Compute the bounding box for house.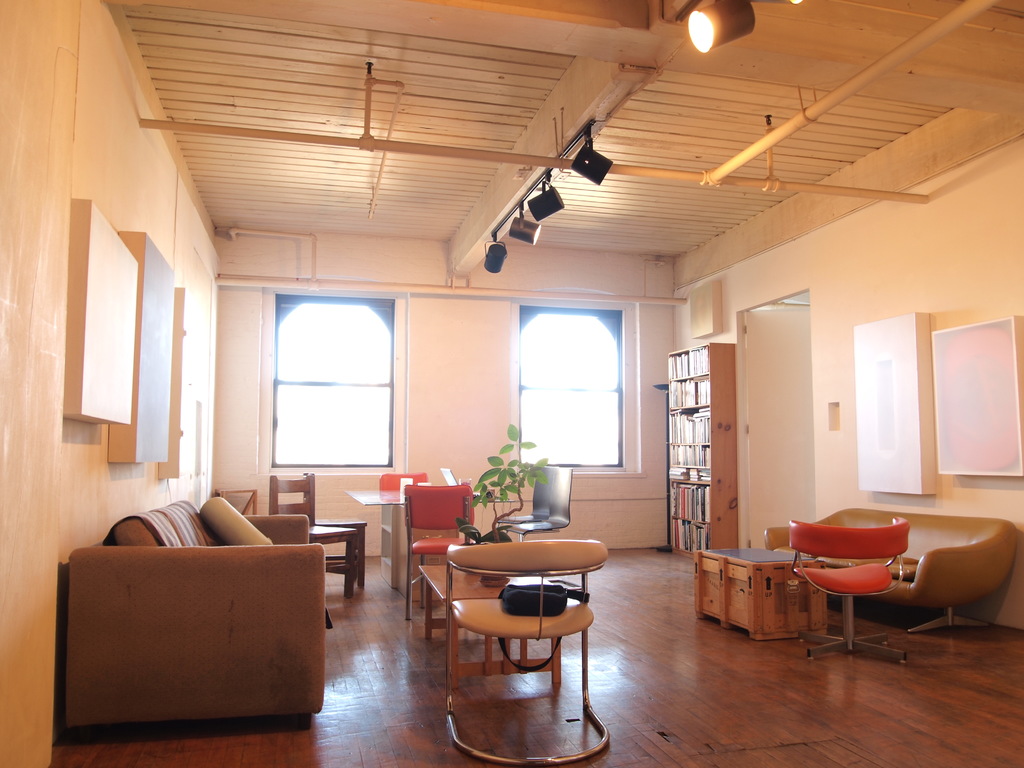
locate(0, 2, 1023, 767).
